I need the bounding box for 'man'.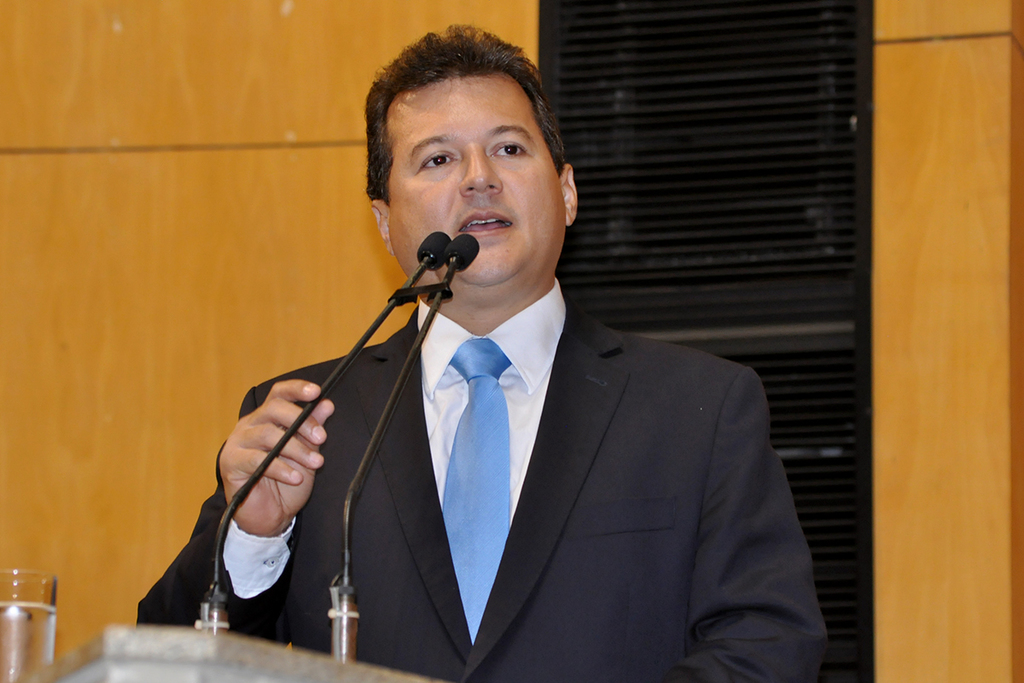
Here it is: [left=185, top=58, right=833, bottom=671].
